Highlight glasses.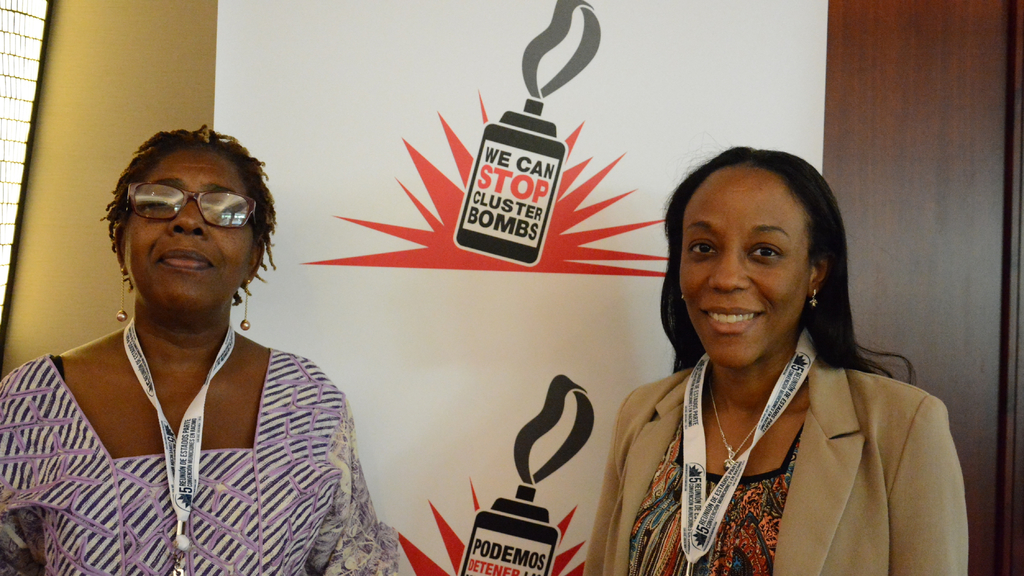
Highlighted region: <box>113,183,247,231</box>.
